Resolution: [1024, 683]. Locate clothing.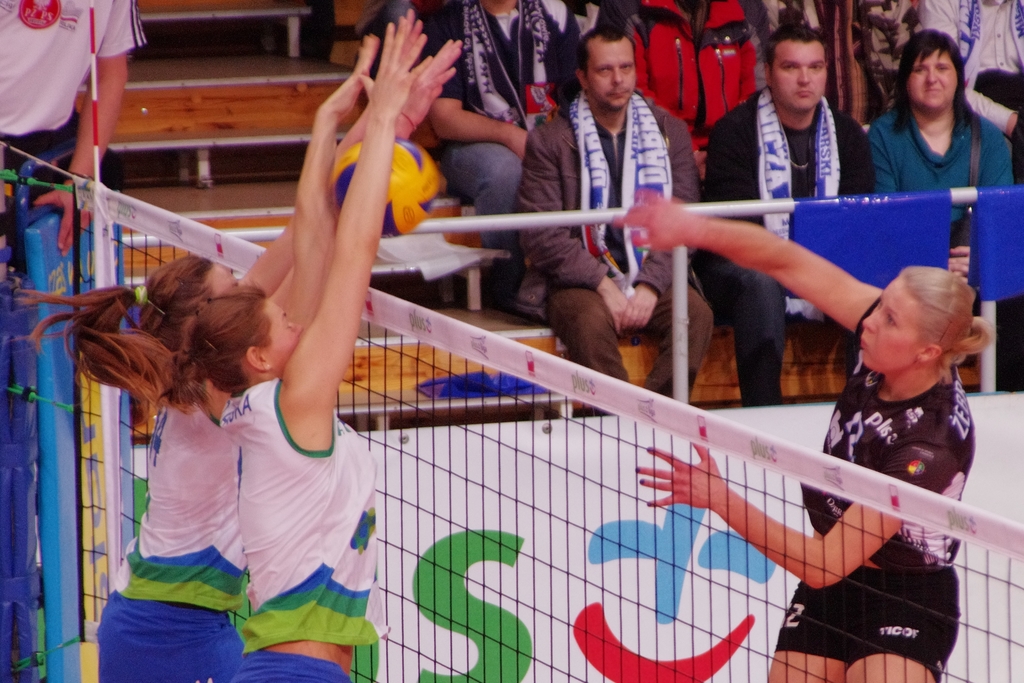
locate(911, 0, 1023, 131).
